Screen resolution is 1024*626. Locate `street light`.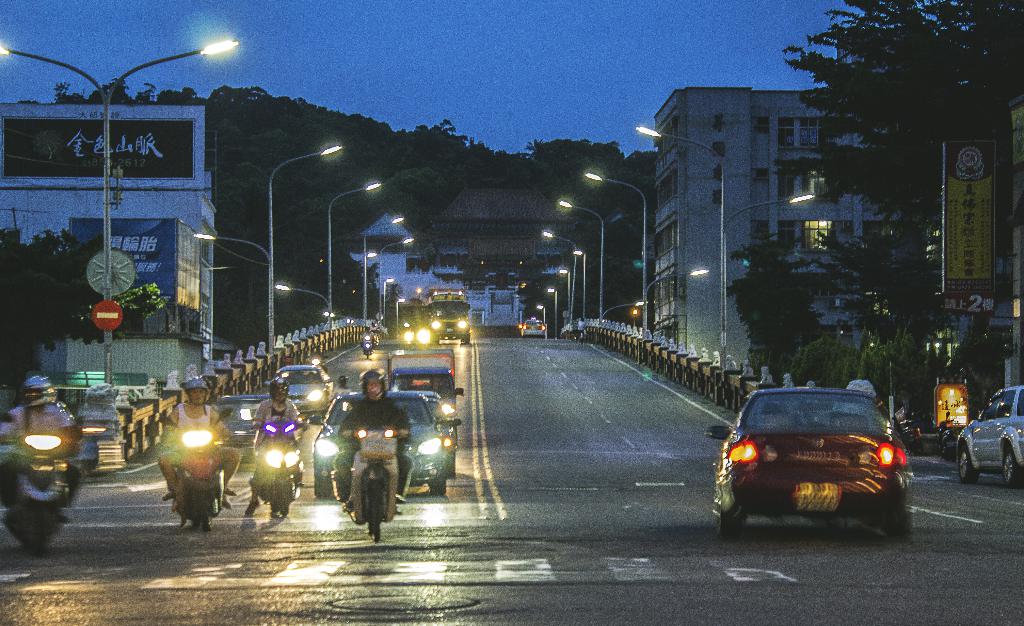
{"left": 377, "top": 235, "right": 415, "bottom": 316}.
